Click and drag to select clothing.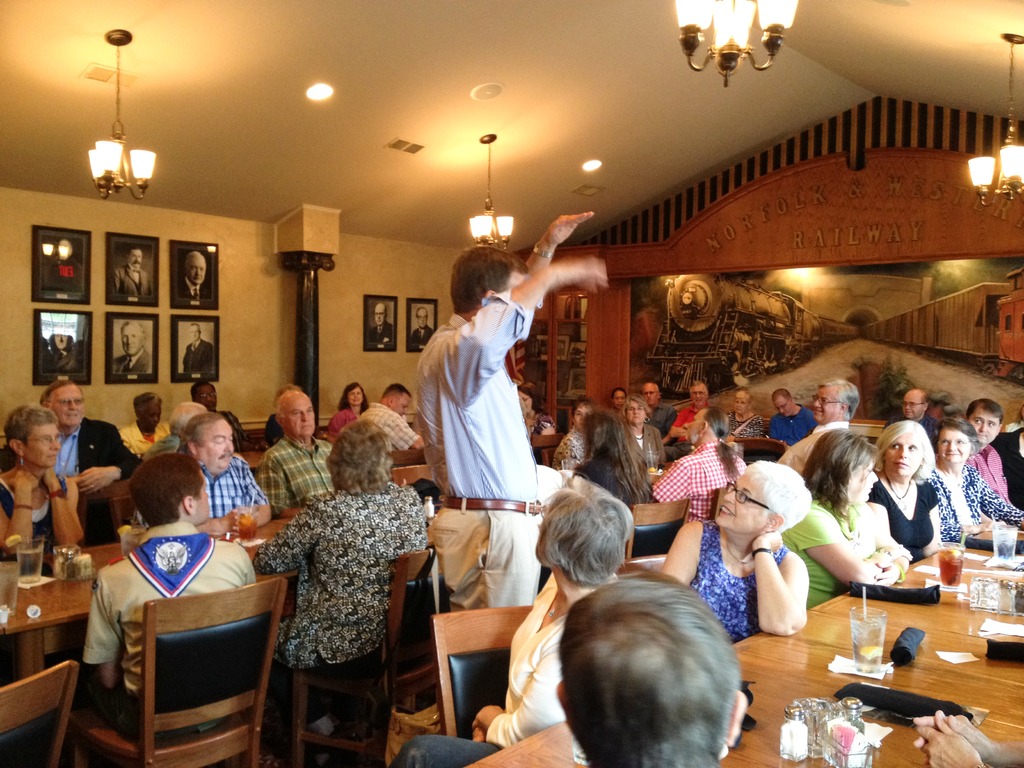
Selection: (left=692, top=515, right=783, bottom=632).
